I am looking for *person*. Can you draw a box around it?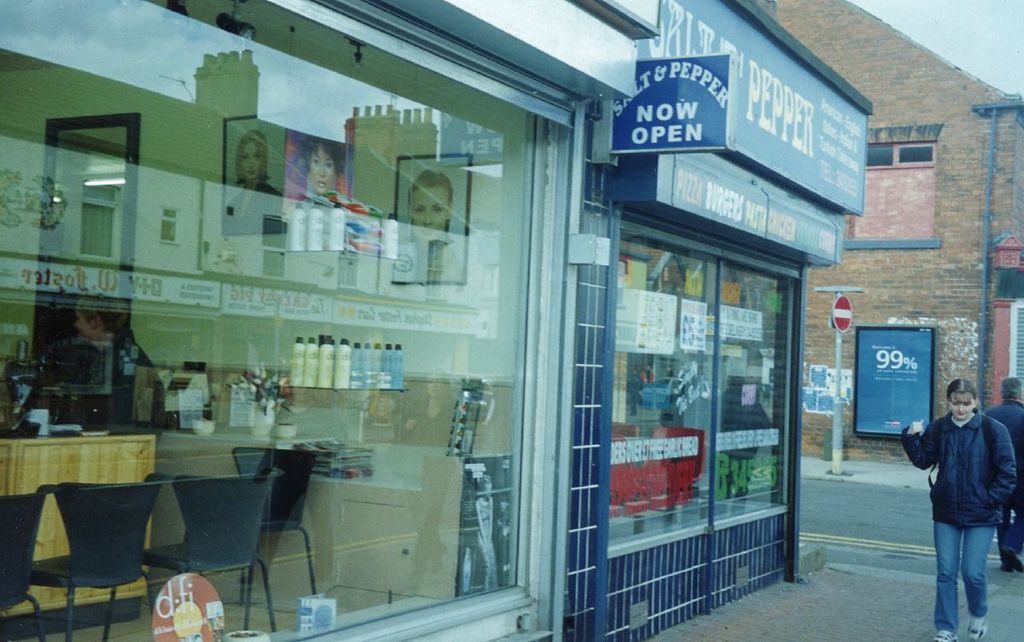
Sure, the bounding box is box(399, 169, 459, 278).
